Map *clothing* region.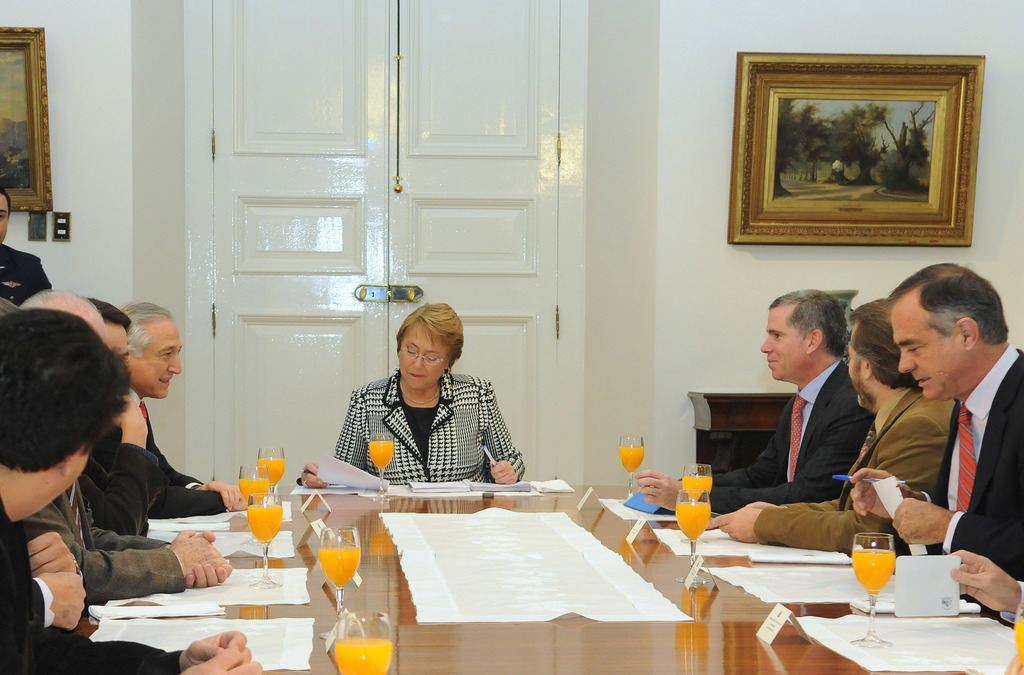
Mapped to BBox(1, 501, 182, 674).
